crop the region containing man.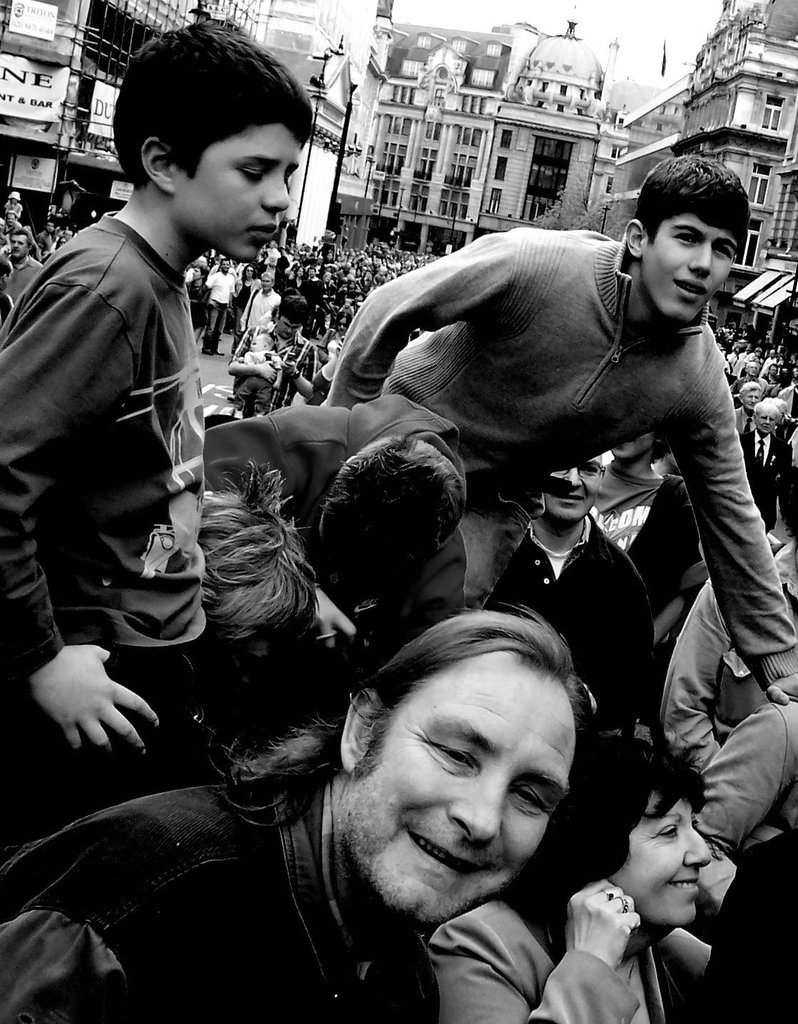
Crop region: pyautogui.locateOnScreen(323, 152, 797, 699).
